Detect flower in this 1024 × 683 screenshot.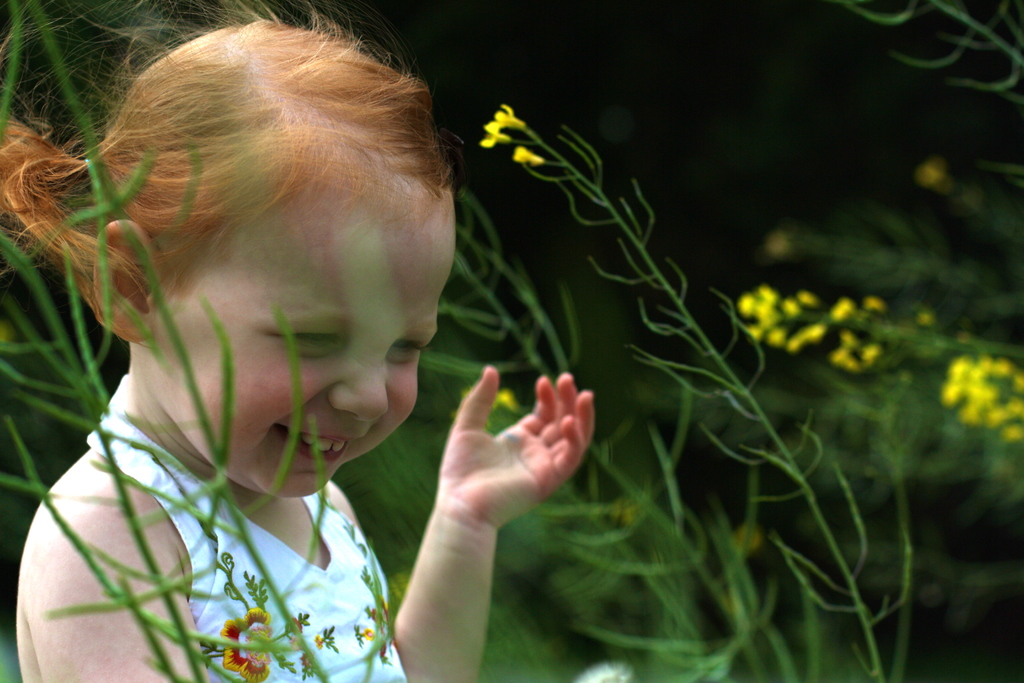
Detection: box=[220, 610, 270, 682].
